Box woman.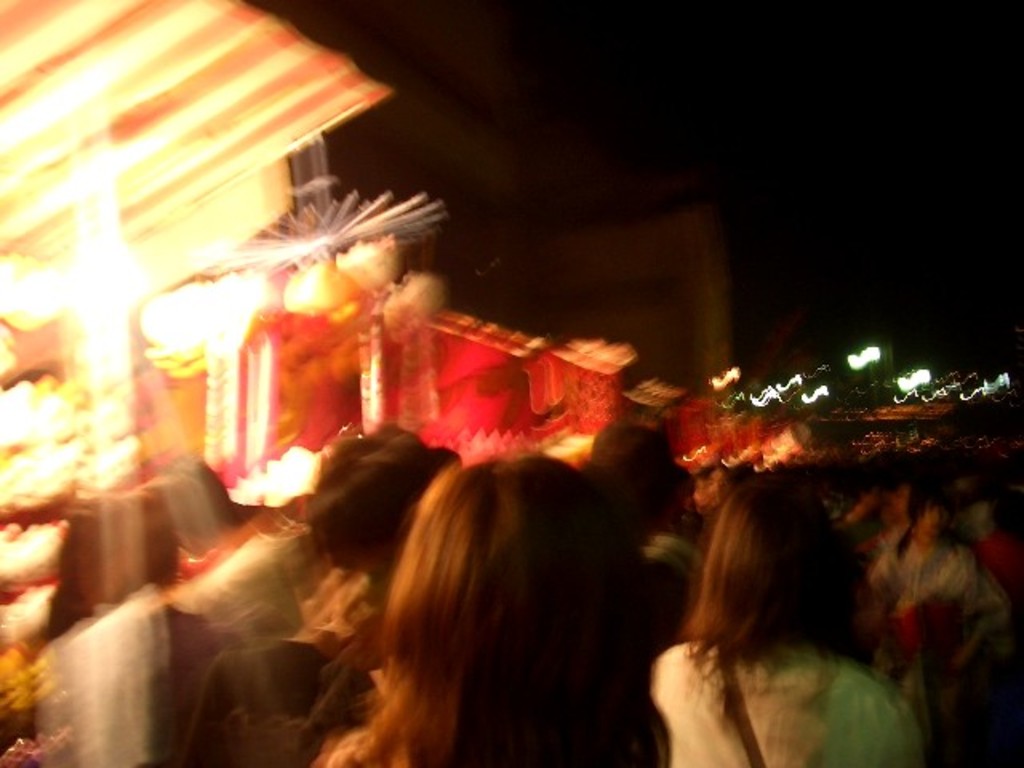
[619,459,954,766].
